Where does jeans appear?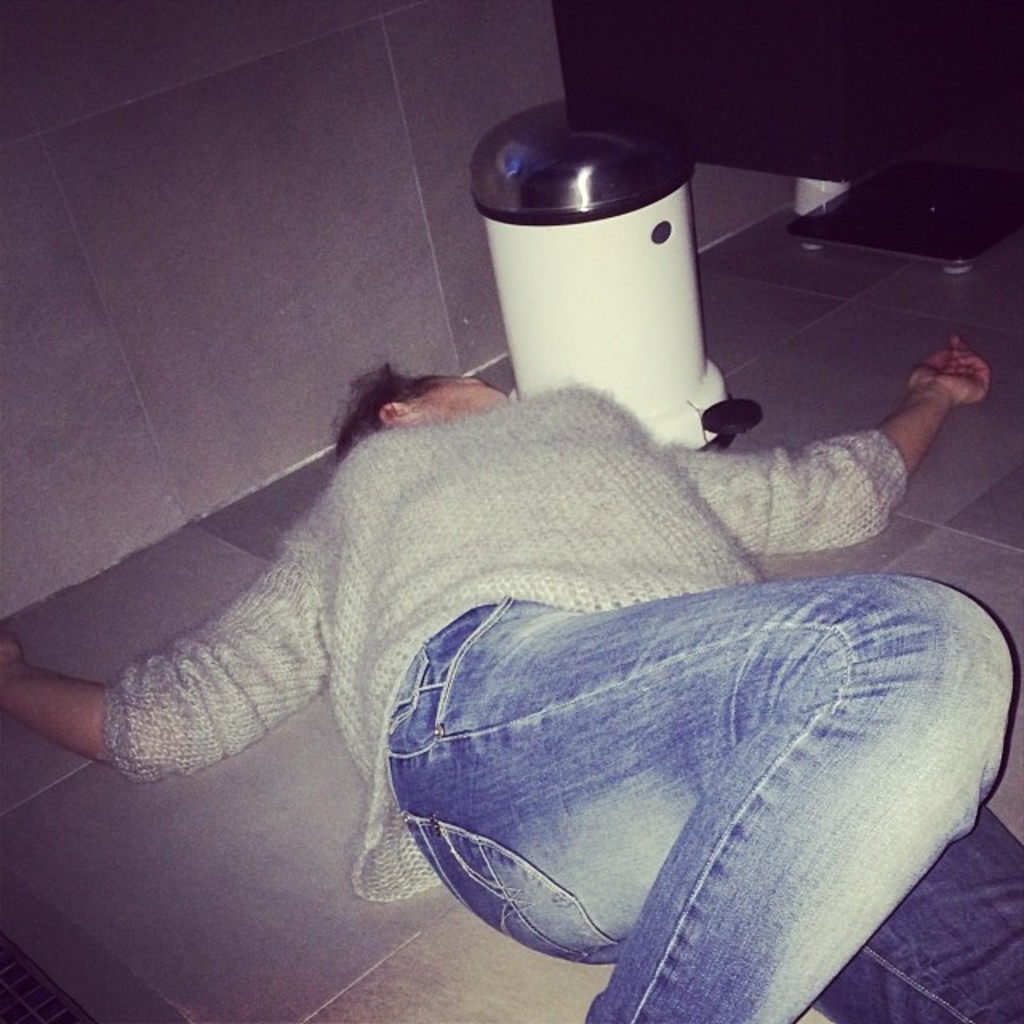
Appears at region(366, 582, 1022, 1022).
